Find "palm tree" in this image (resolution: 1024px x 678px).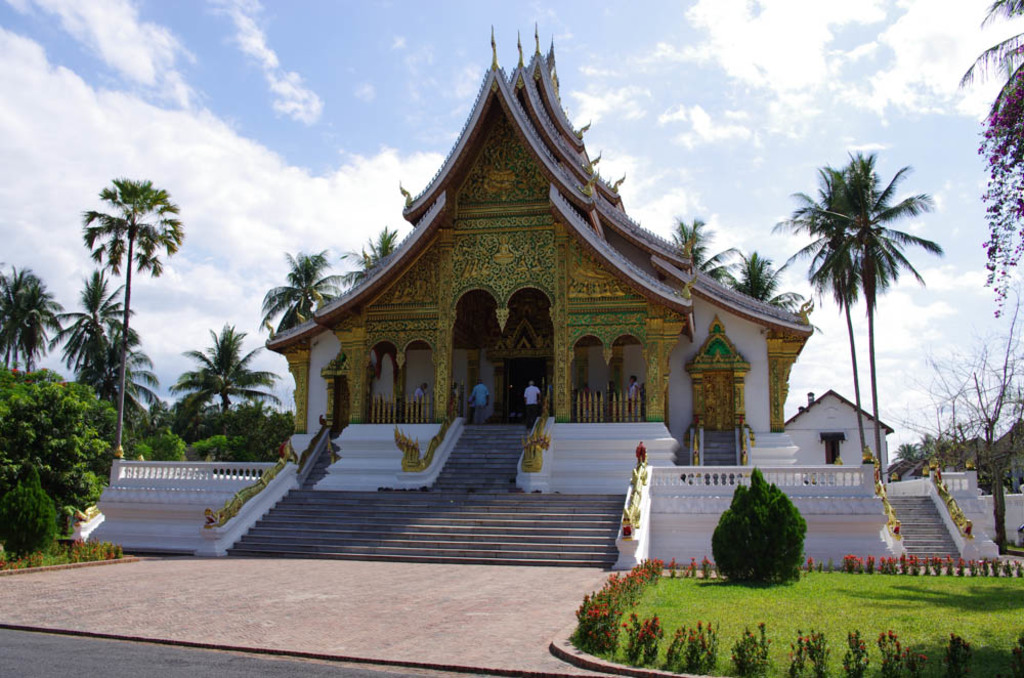
box(258, 242, 349, 343).
